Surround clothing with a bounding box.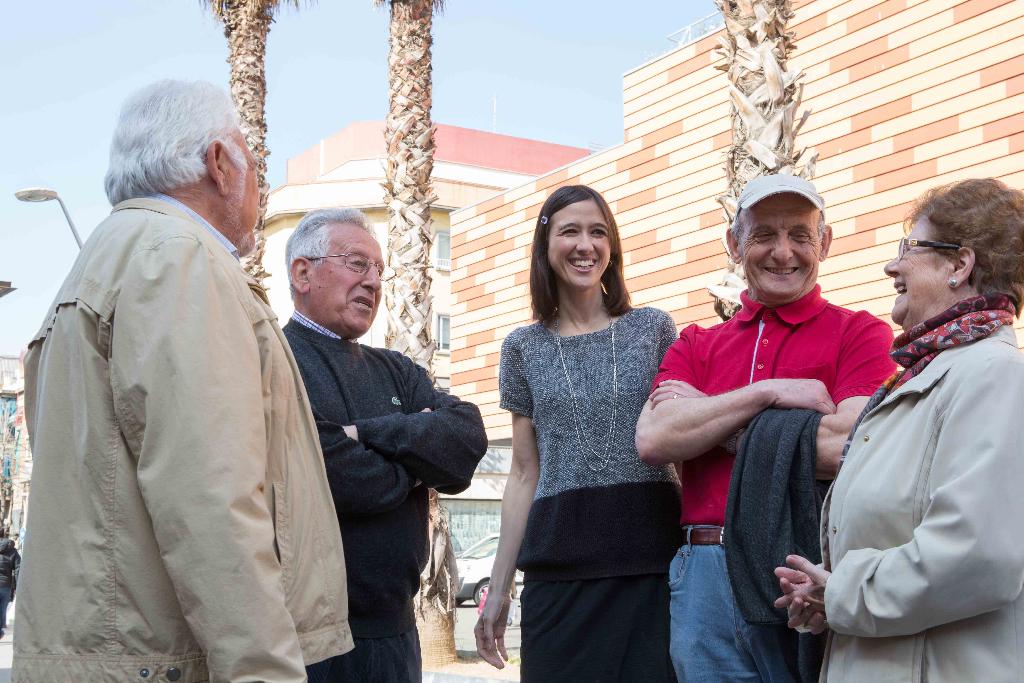
box(816, 237, 1018, 679).
